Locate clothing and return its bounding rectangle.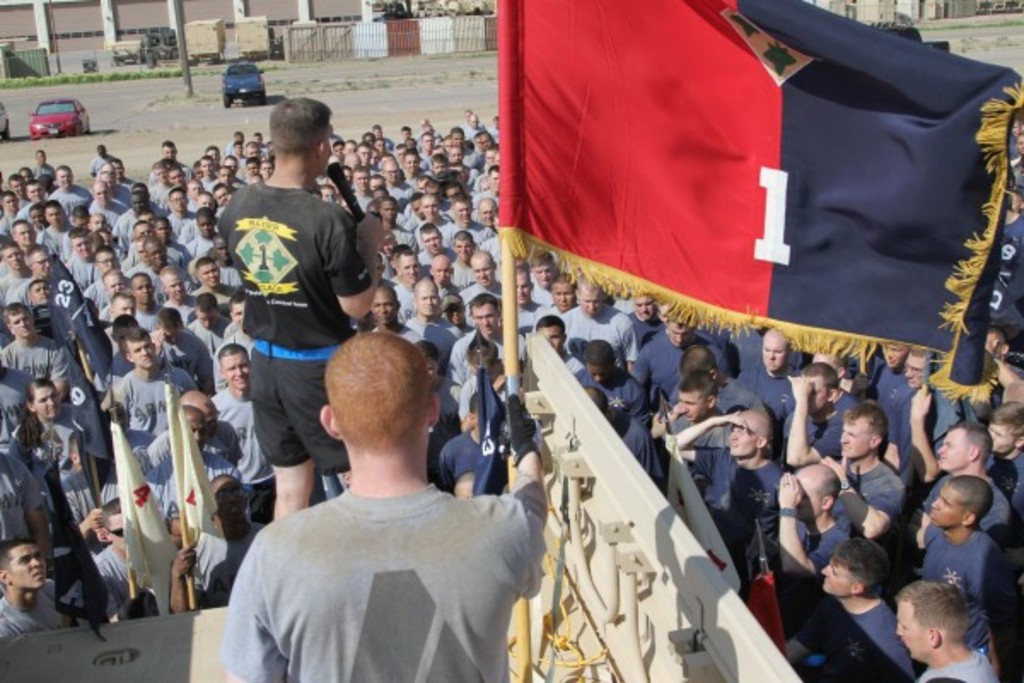
locate(15, 412, 118, 514).
